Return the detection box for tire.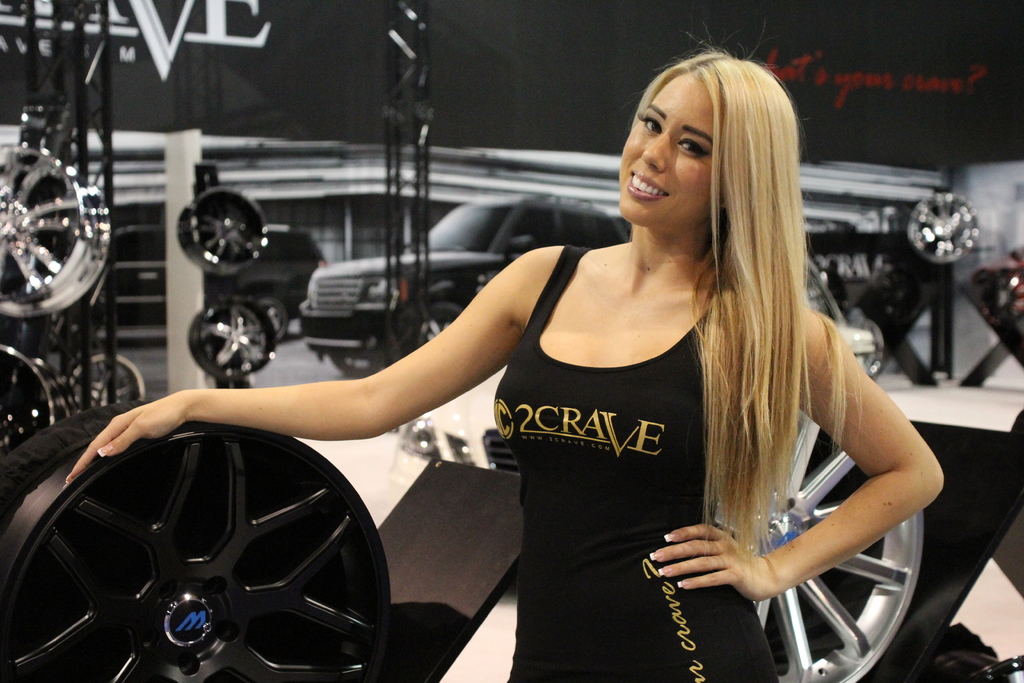
[405, 299, 465, 357].
